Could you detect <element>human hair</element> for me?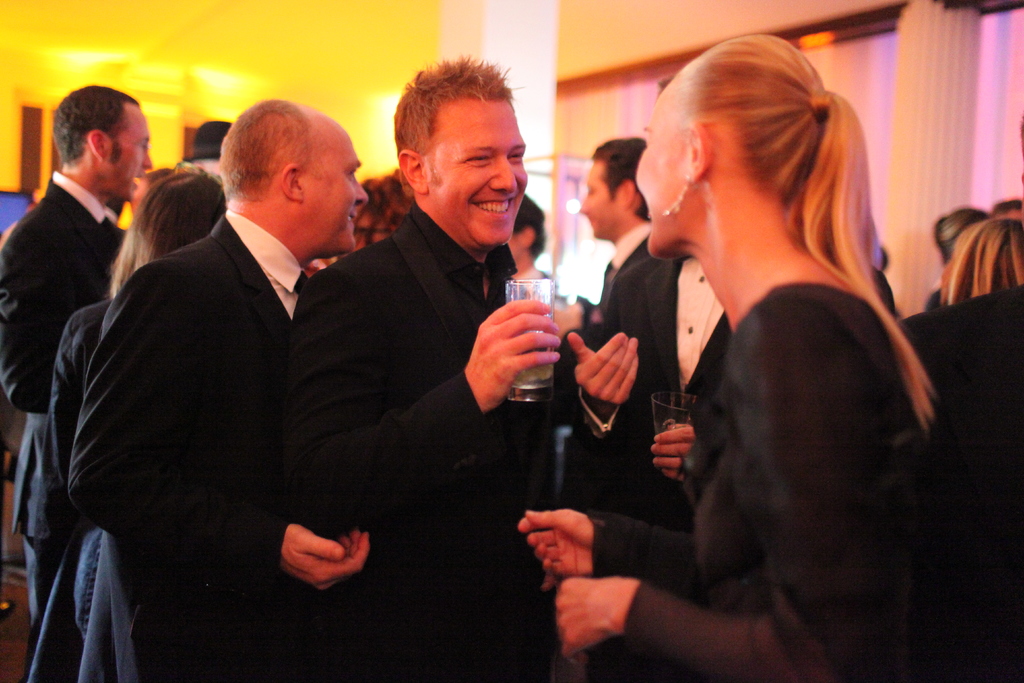
Detection result: (390, 52, 525, 201).
